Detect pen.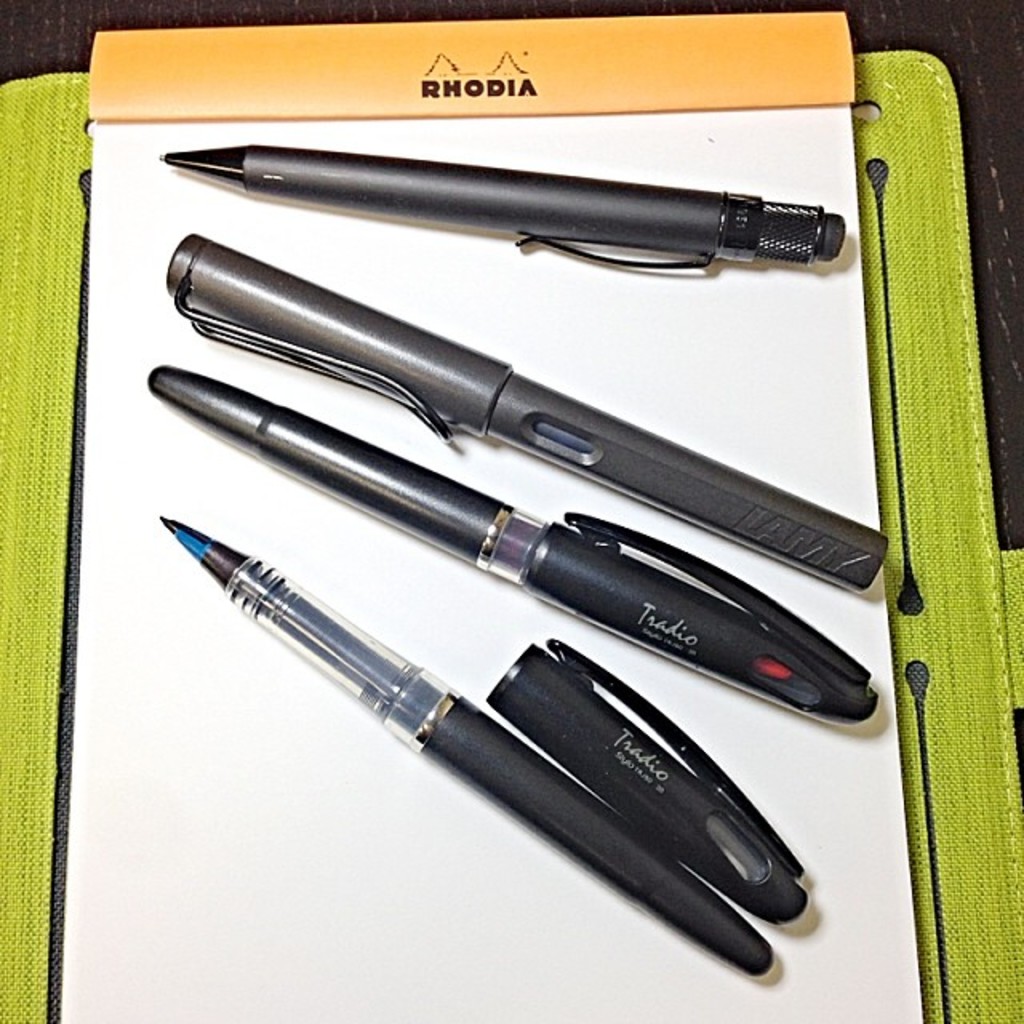
Detected at x1=152 y1=514 x2=827 y2=1011.
